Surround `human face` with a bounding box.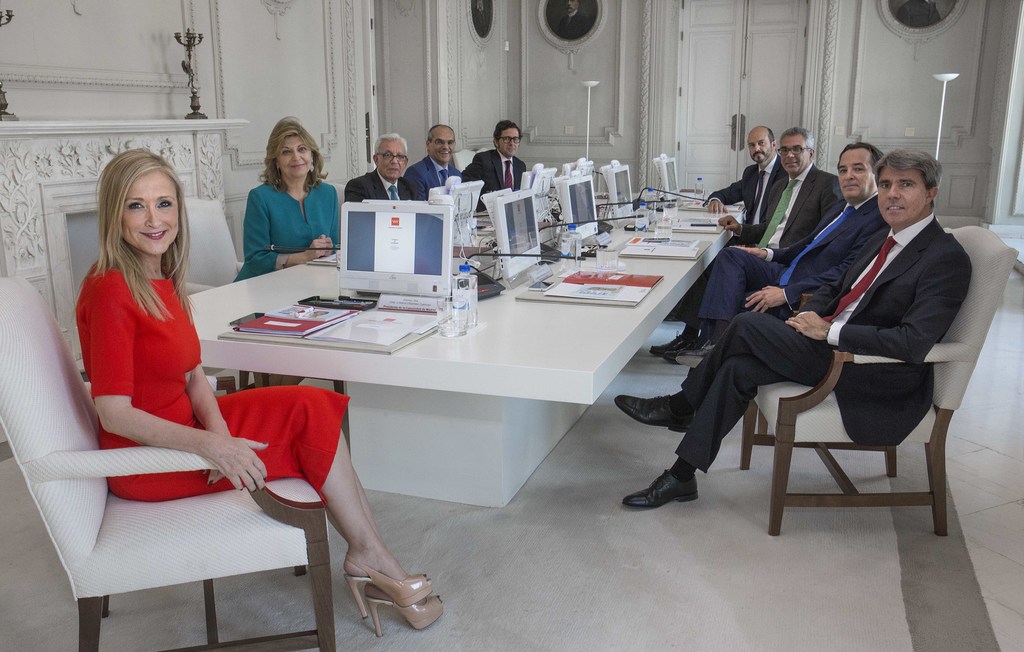
detection(503, 125, 521, 159).
